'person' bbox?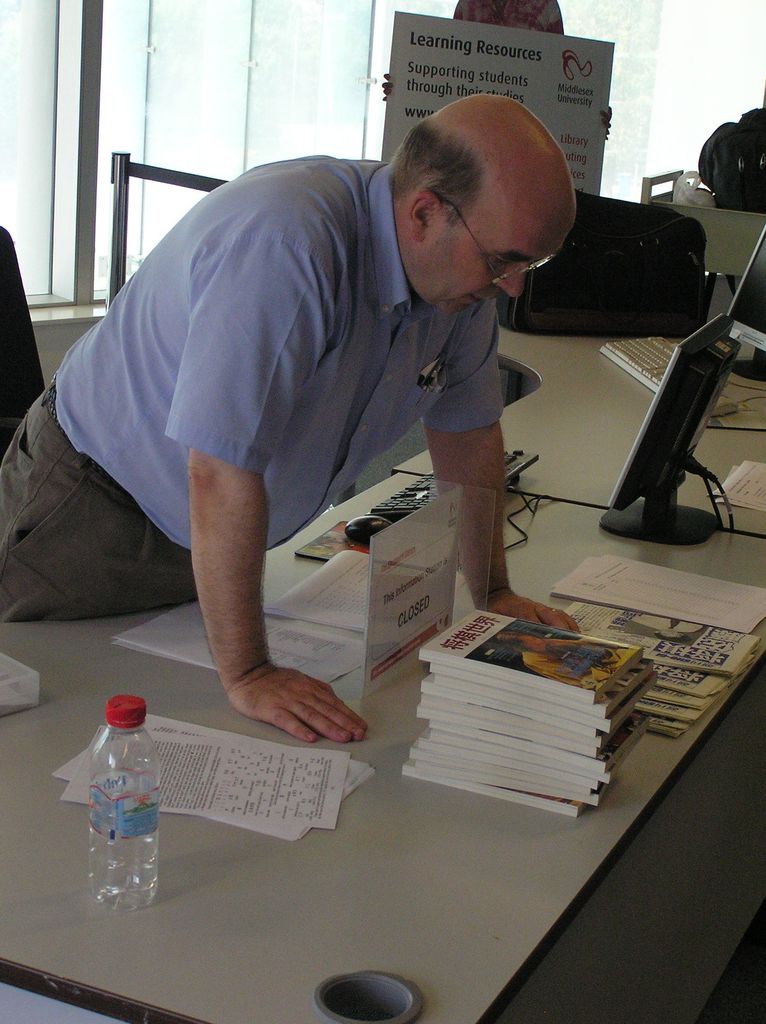
x1=93, y1=84, x2=615, y2=792
